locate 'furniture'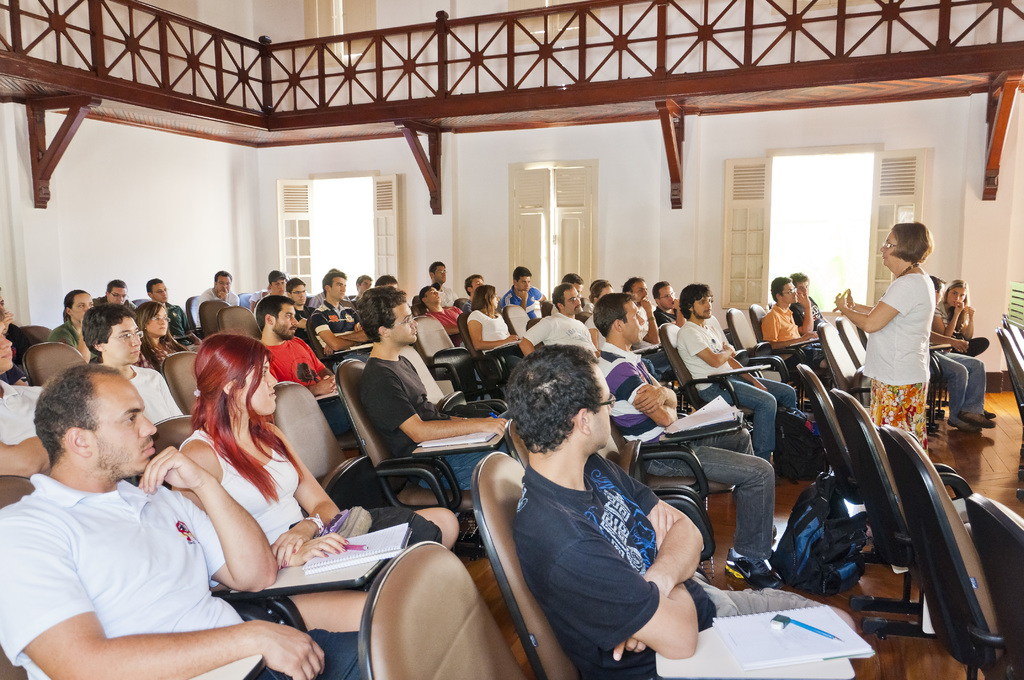
<box>472,446,566,679</box>
